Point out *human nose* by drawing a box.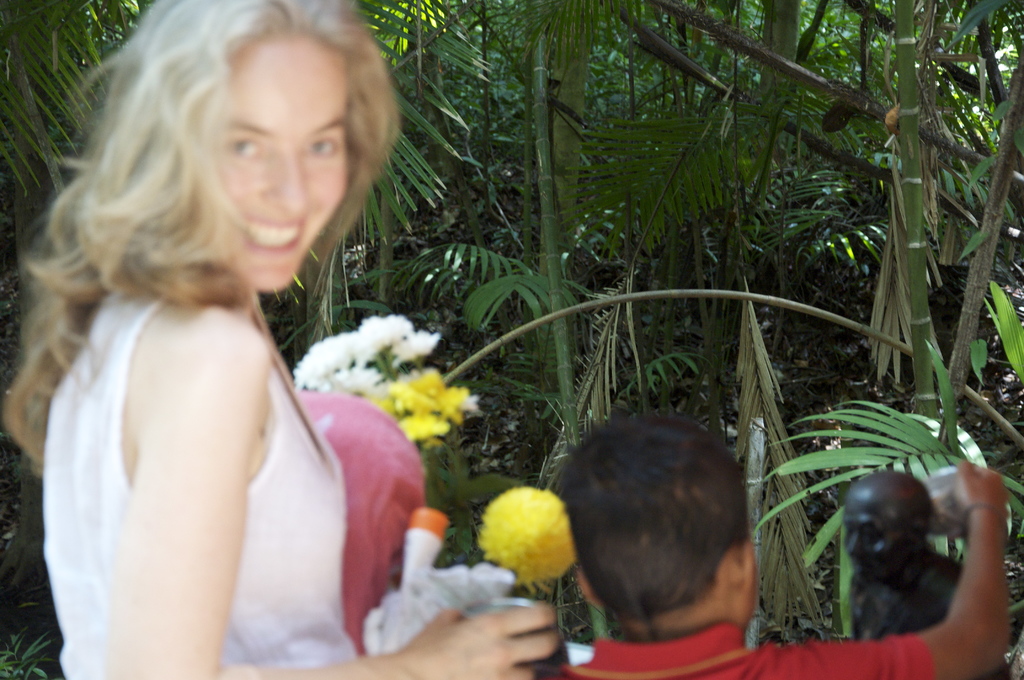
detection(849, 531, 866, 560).
